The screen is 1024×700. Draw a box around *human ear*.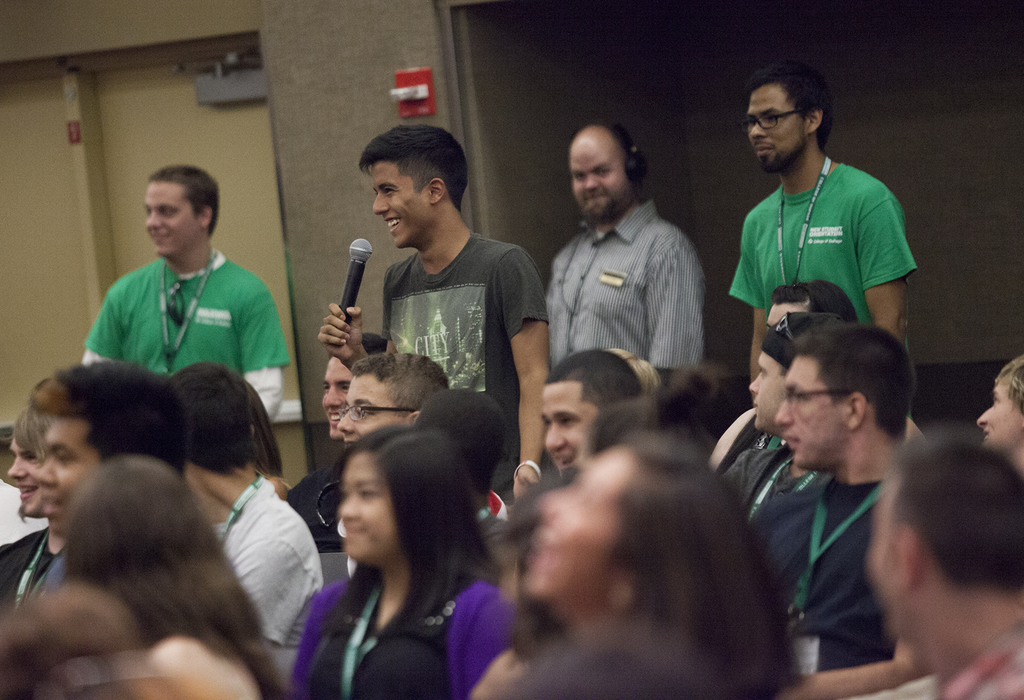
810/110/823/138.
